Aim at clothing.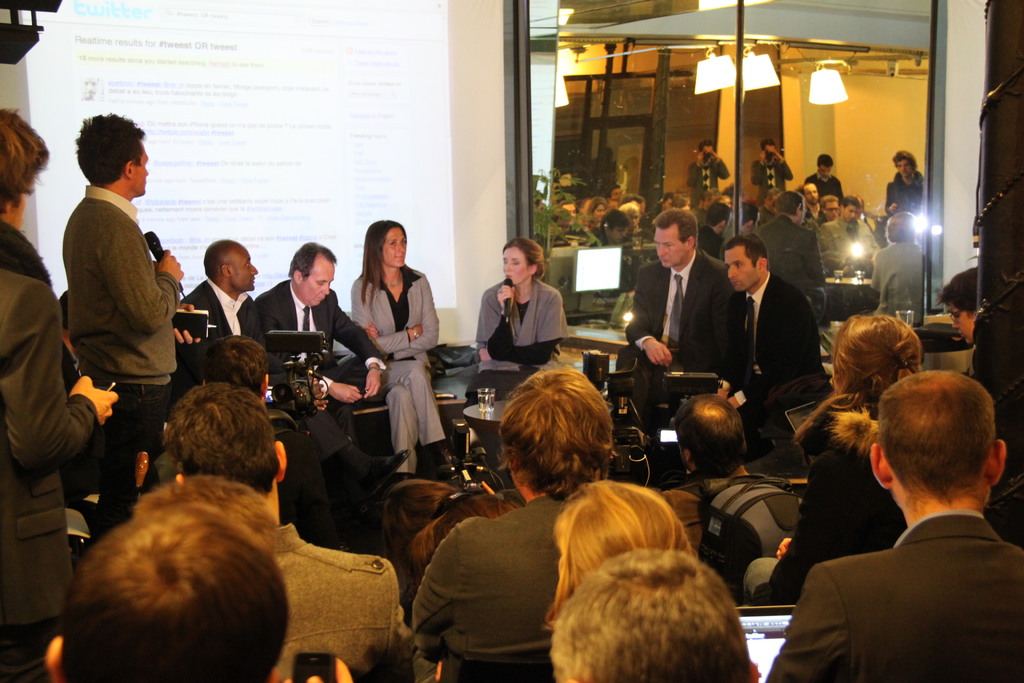
Aimed at <bbox>57, 142, 179, 423</bbox>.
